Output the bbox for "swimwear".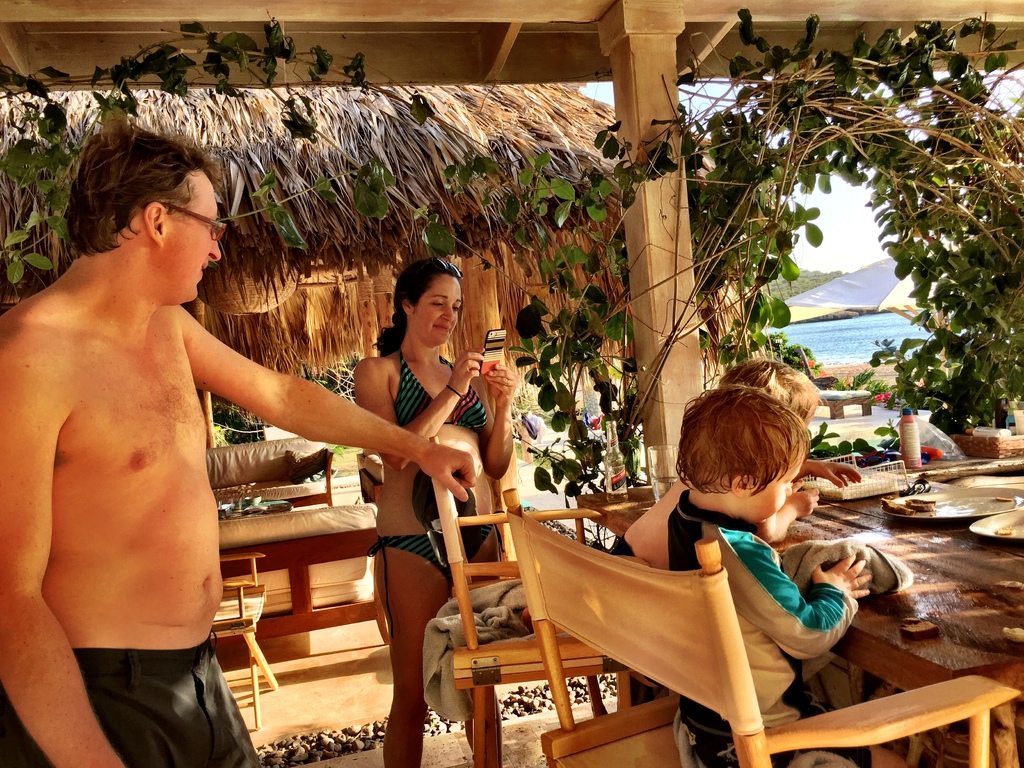
pyautogui.locateOnScreen(0, 629, 266, 767).
